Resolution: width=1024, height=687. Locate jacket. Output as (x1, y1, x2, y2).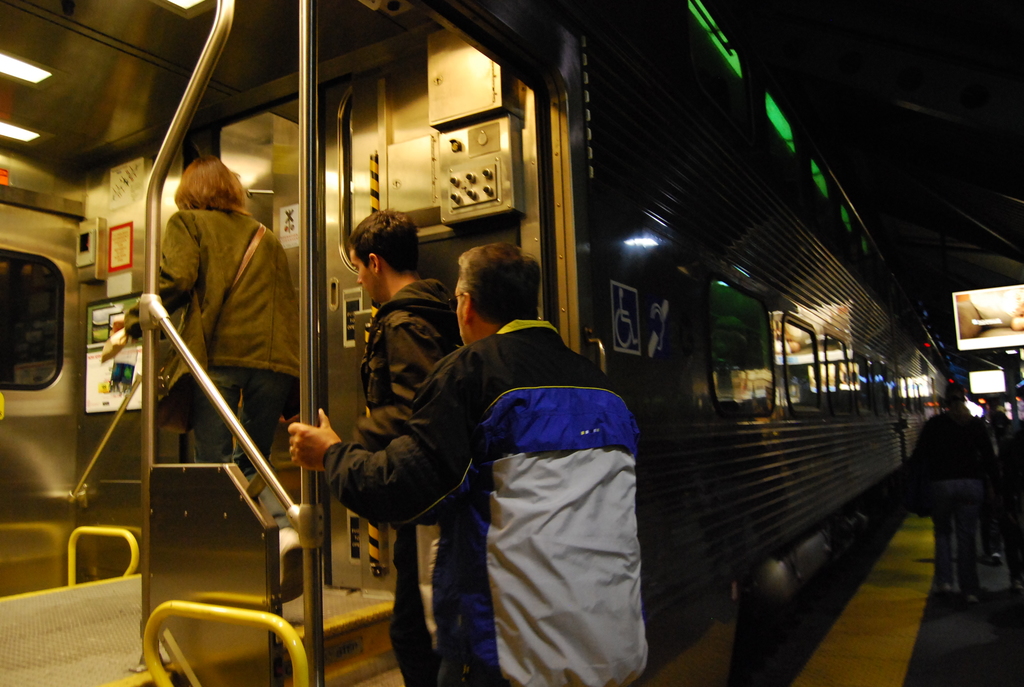
(358, 277, 465, 525).
